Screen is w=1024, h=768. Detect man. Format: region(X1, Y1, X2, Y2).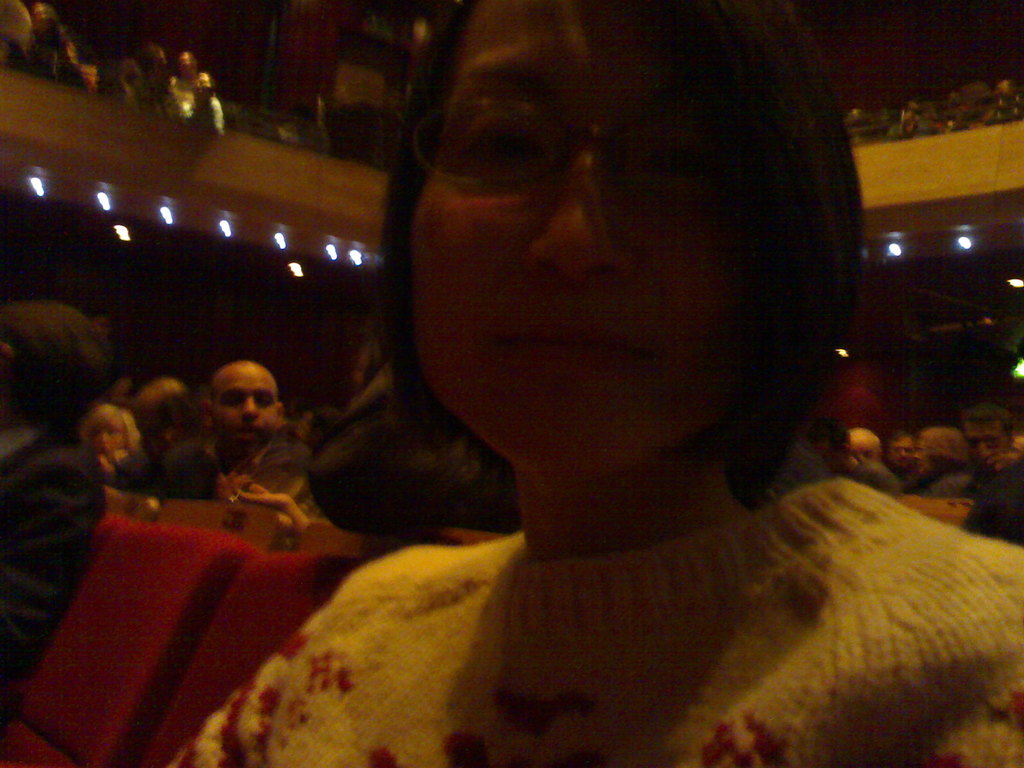
region(842, 420, 890, 464).
